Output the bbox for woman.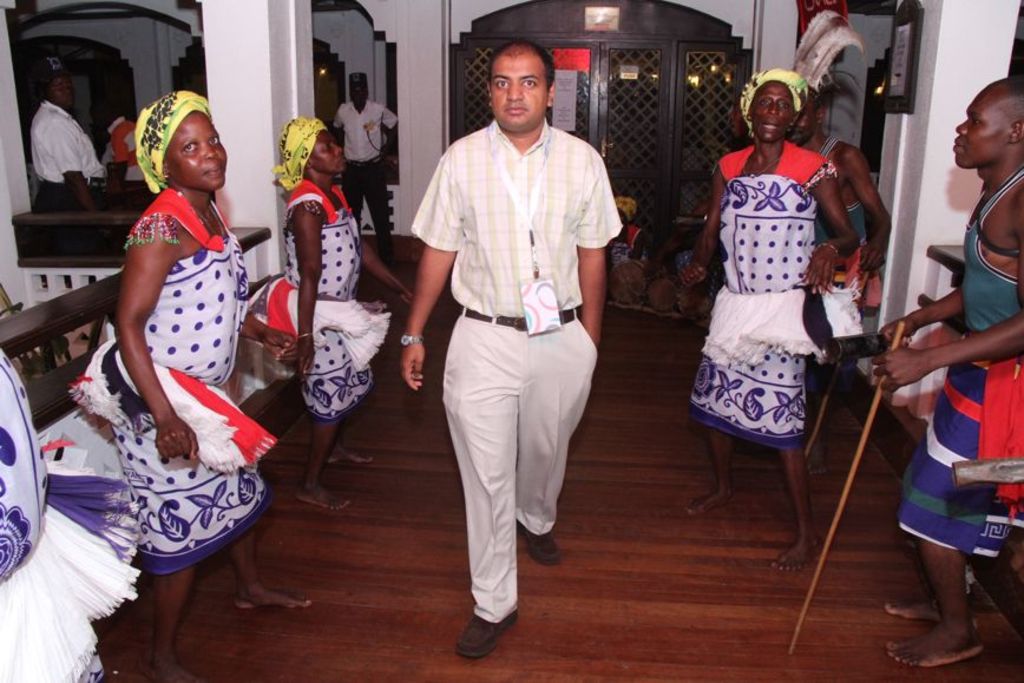
84/86/324/682.
